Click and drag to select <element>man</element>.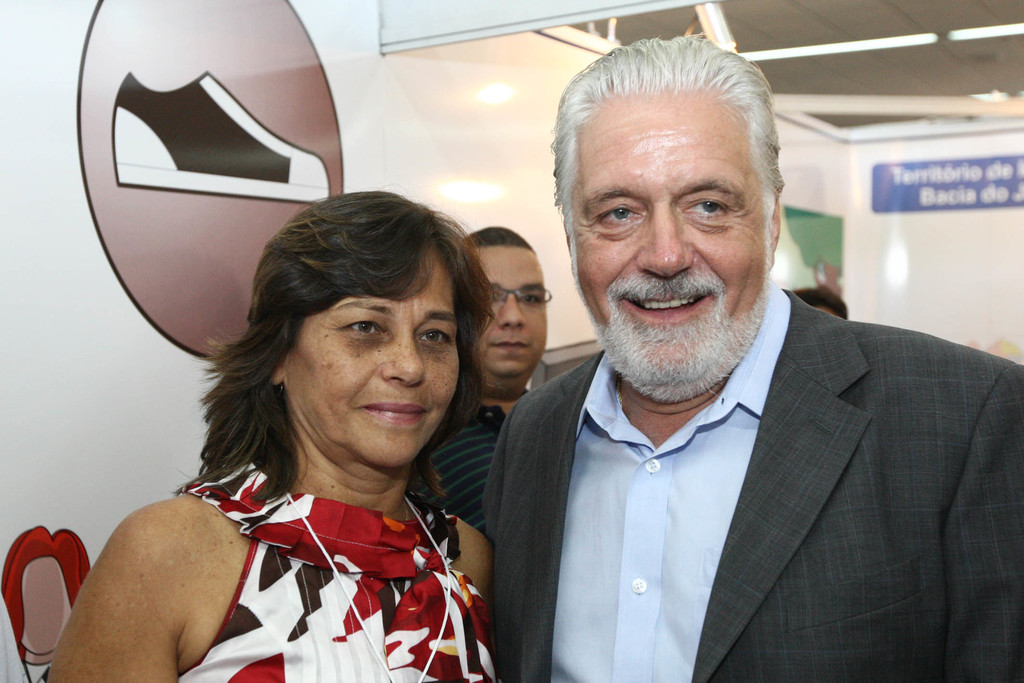
Selection: detection(466, 79, 1010, 679).
